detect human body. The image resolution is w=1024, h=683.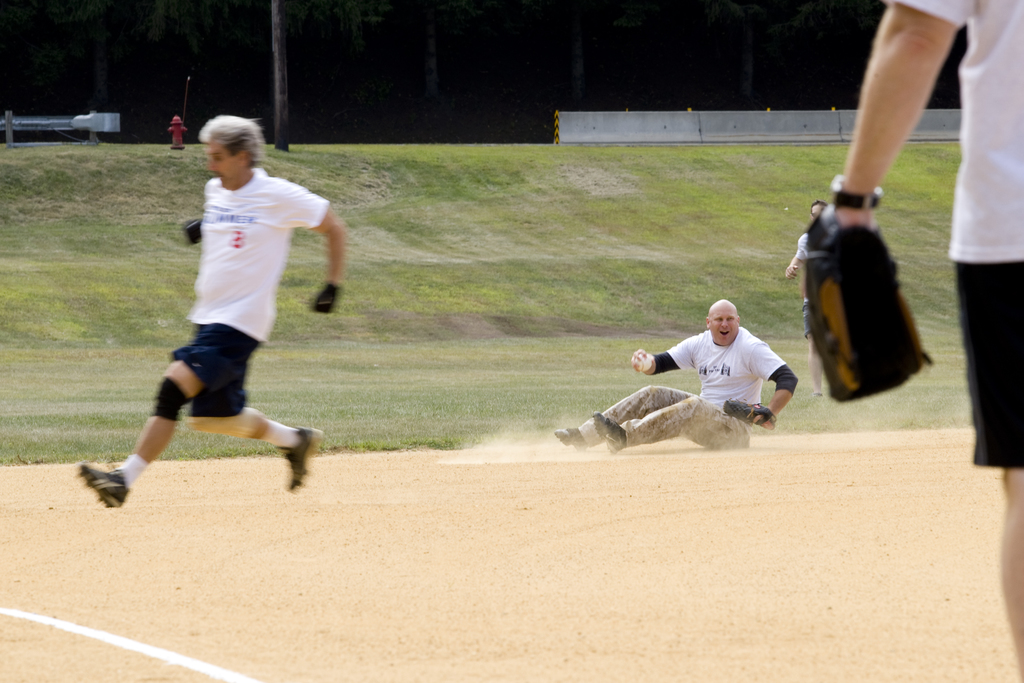
[805,0,1023,682].
